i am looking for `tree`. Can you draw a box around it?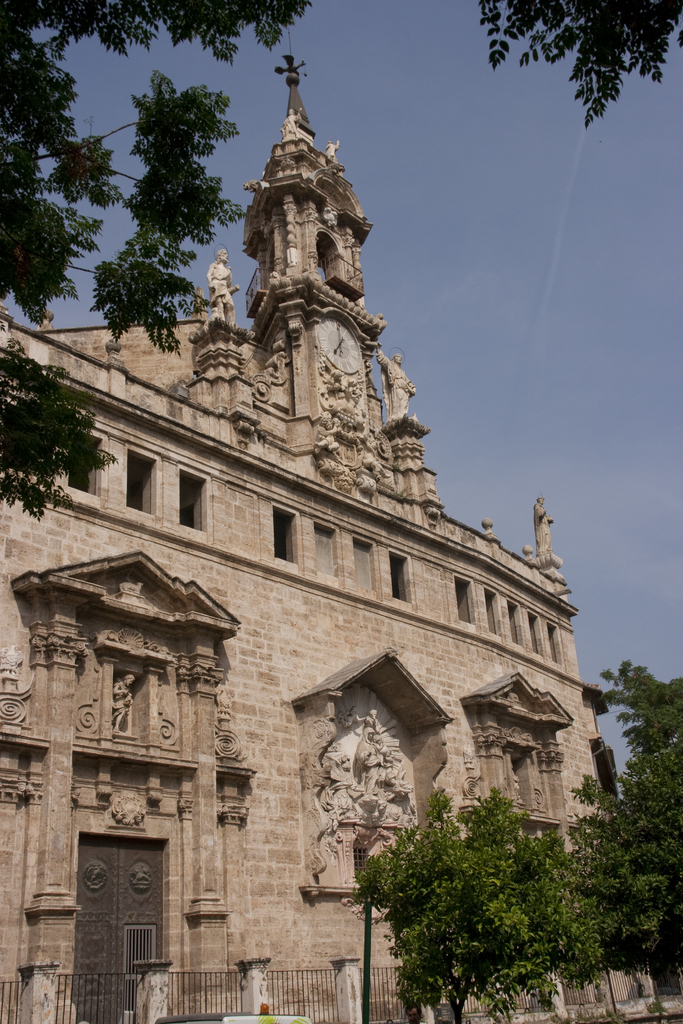
Sure, the bounding box is [539,814,607,1020].
